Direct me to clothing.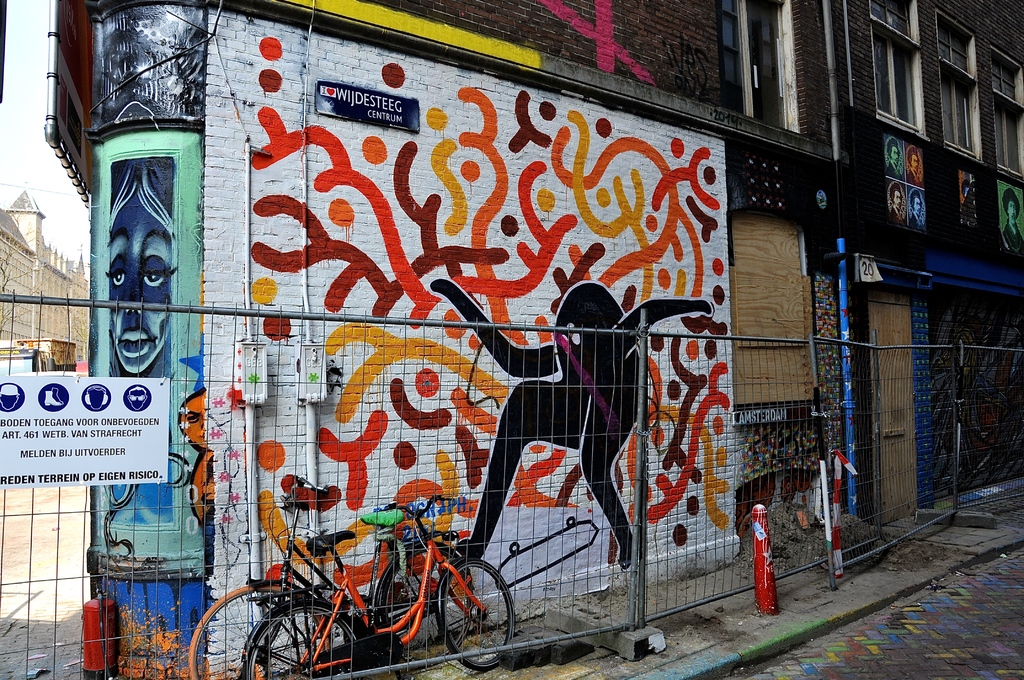
Direction: {"x1": 887, "y1": 161, "x2": 902, "y2": 182}.
